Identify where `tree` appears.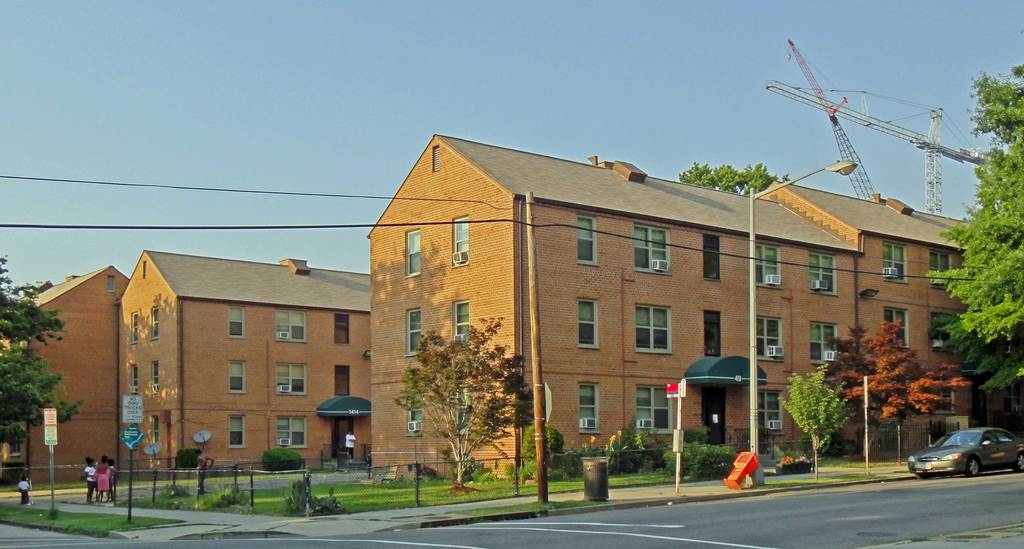
Appears at left=780, top=364, right=858, bottom=474.
